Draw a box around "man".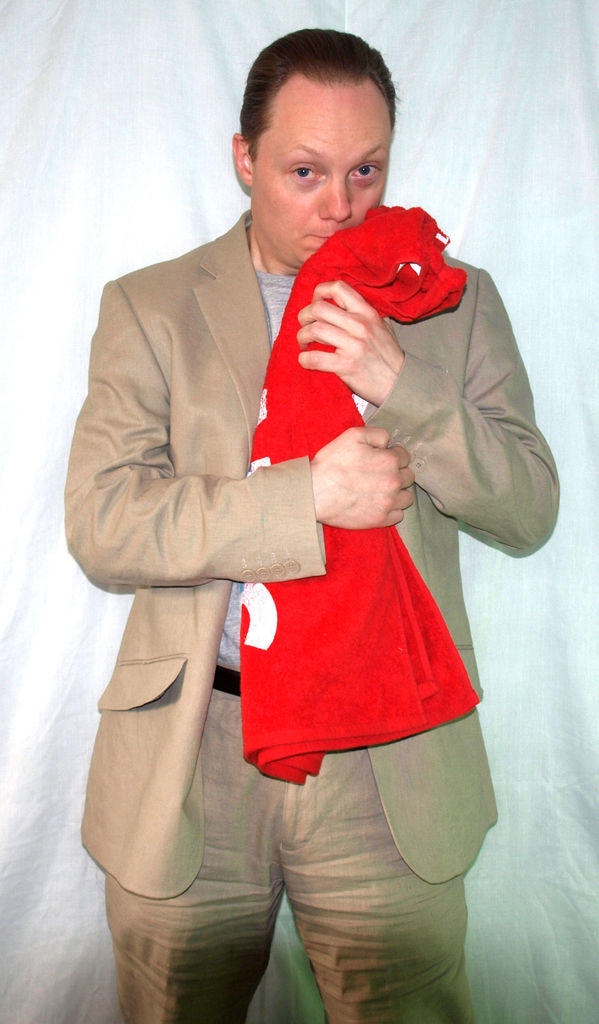
{"x1": 88, "y1": 74, "x2": 514, "y2": 859}.
